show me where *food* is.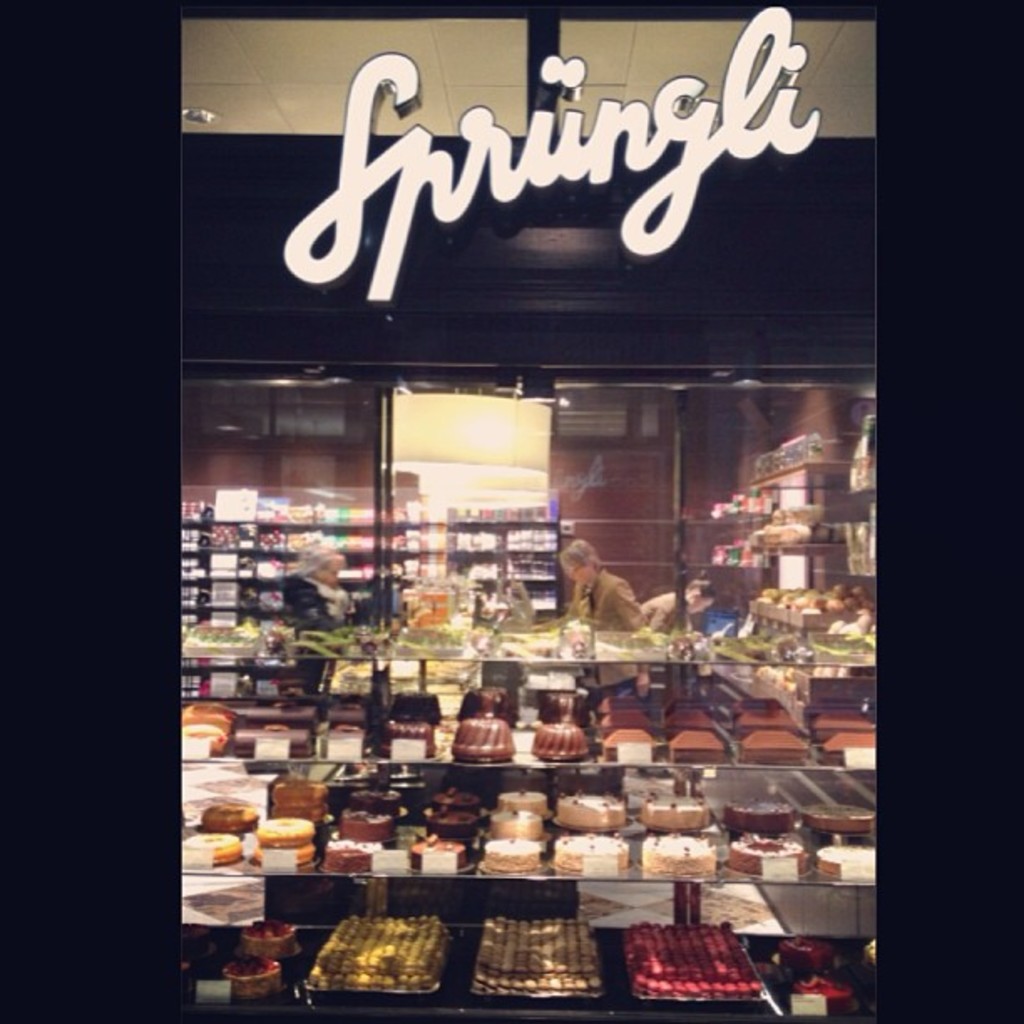
*food* is at crop(256, 817, 316, 847).
